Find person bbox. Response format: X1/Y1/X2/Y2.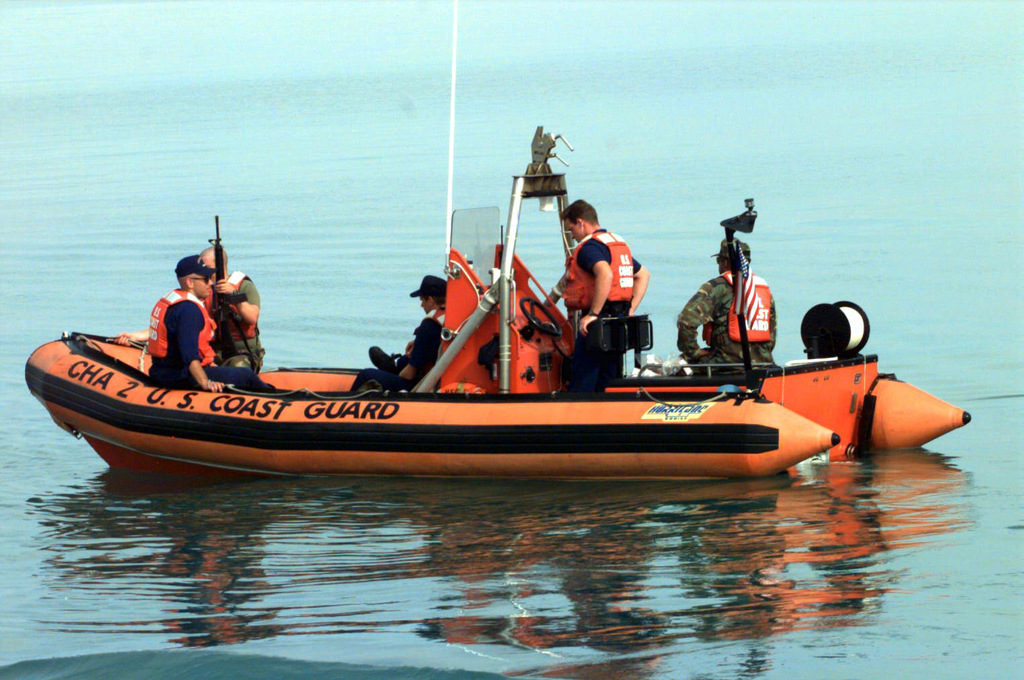
206/247/263/374.
